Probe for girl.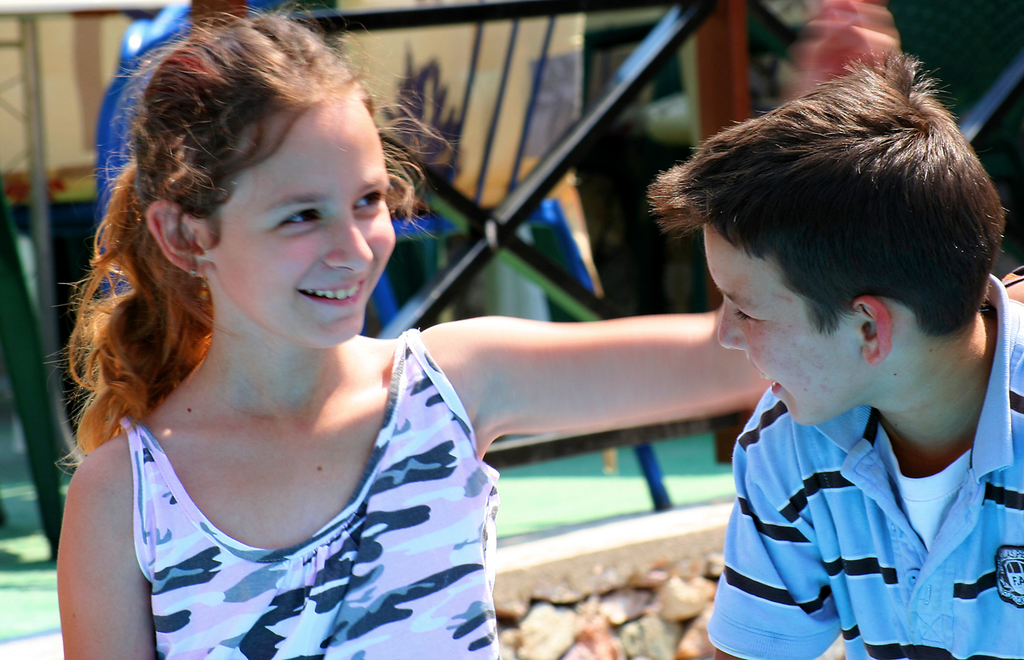
Probe result: bbox=[53, 0, 1023, 659].
